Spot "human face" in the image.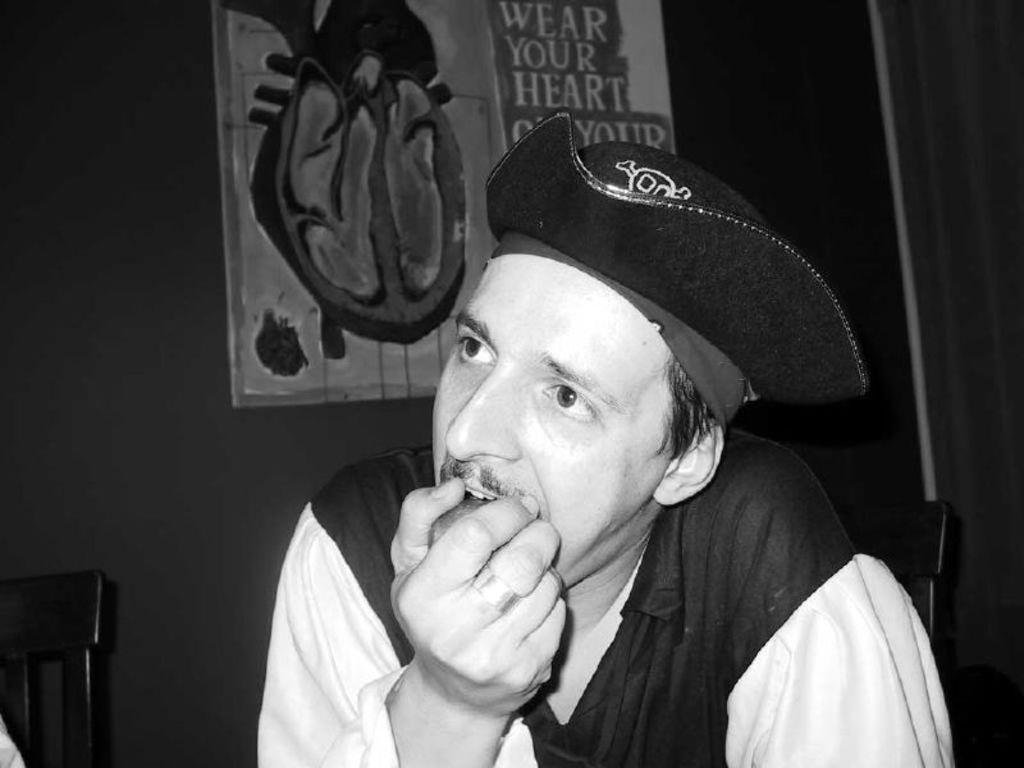
"human face" found at locate(433, 257, 678, 589).
